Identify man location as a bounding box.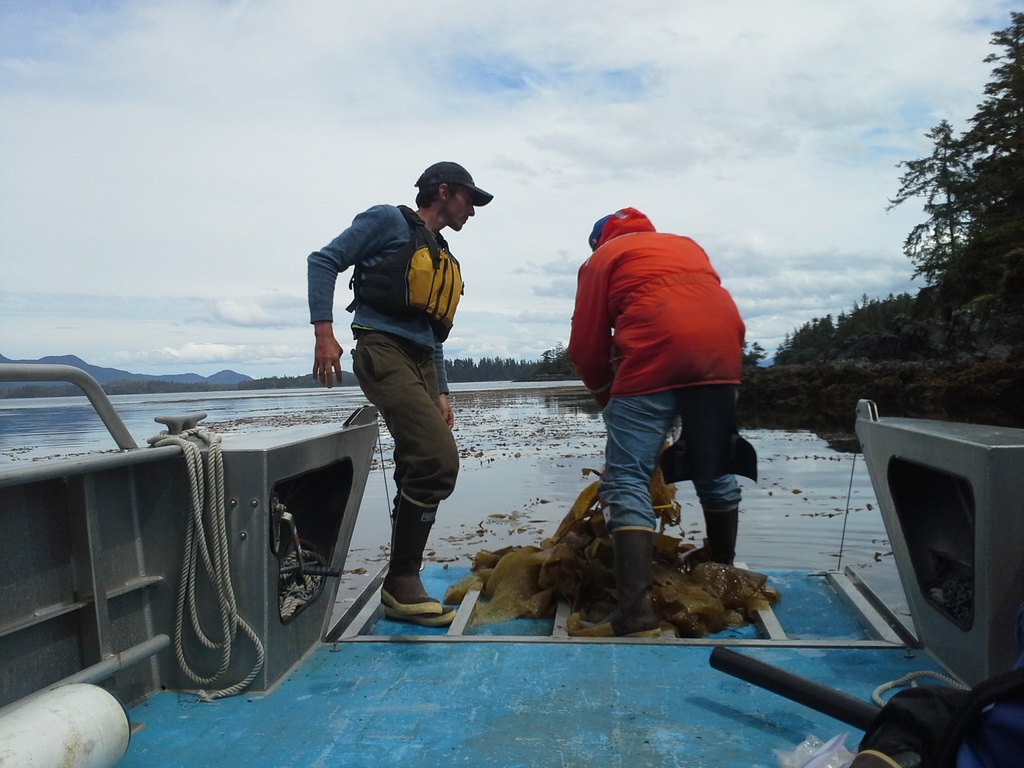
307:161:476:625.
